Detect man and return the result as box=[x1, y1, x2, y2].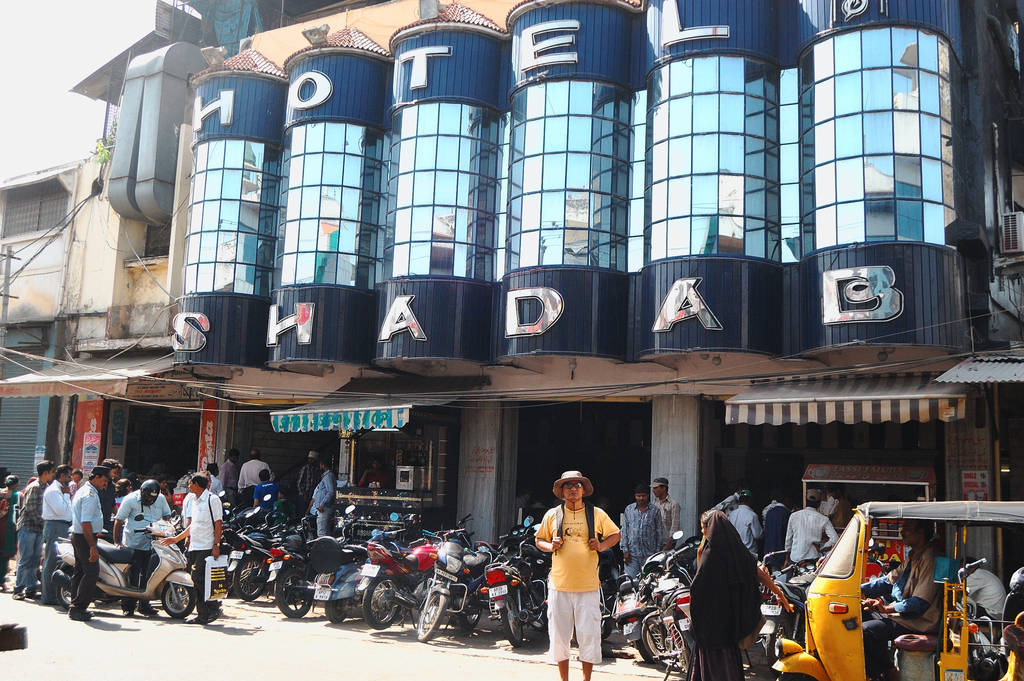
box=[298, 451, 319, 500].
